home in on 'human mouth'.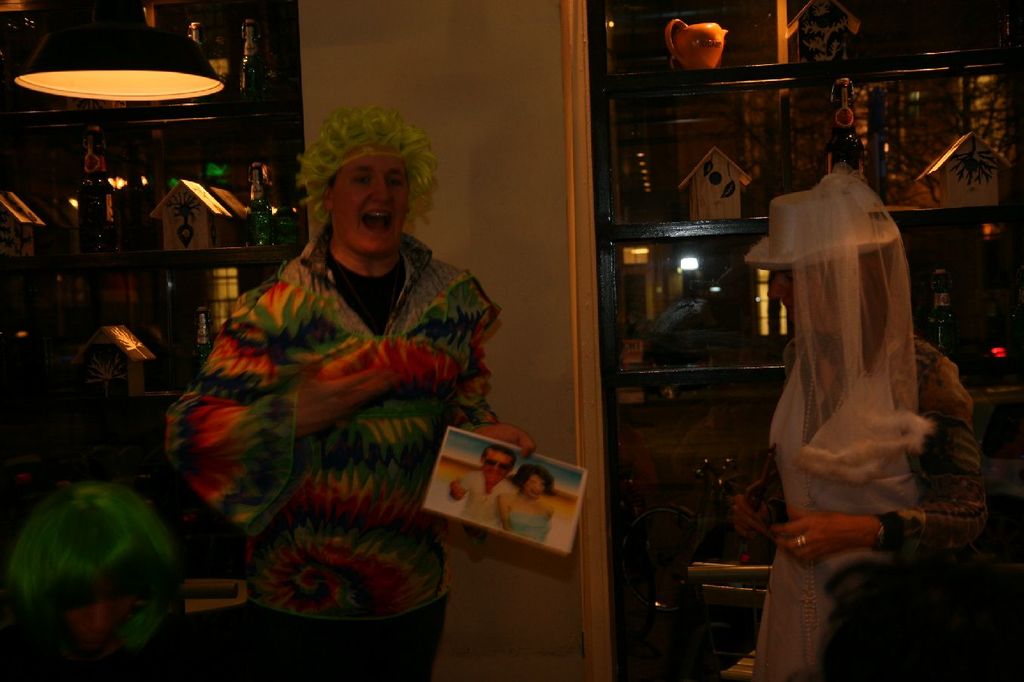
Homed in at locate(531, 490, 546, 497).
